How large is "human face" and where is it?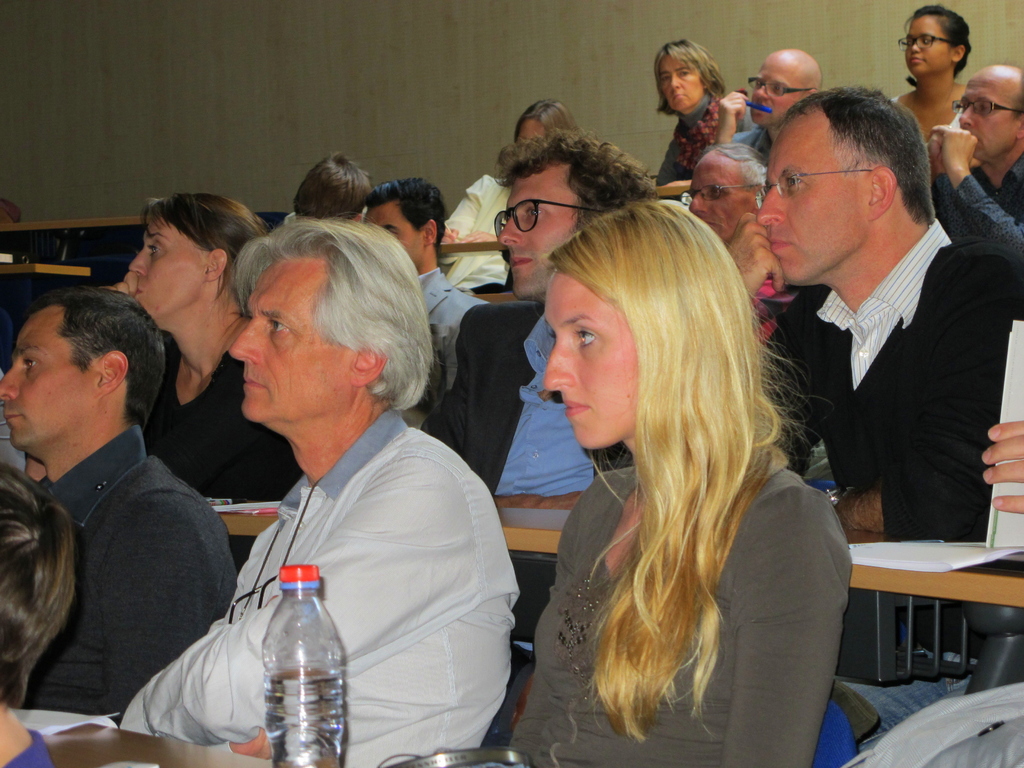
Bounding box: [541, 269, 639, 447].
